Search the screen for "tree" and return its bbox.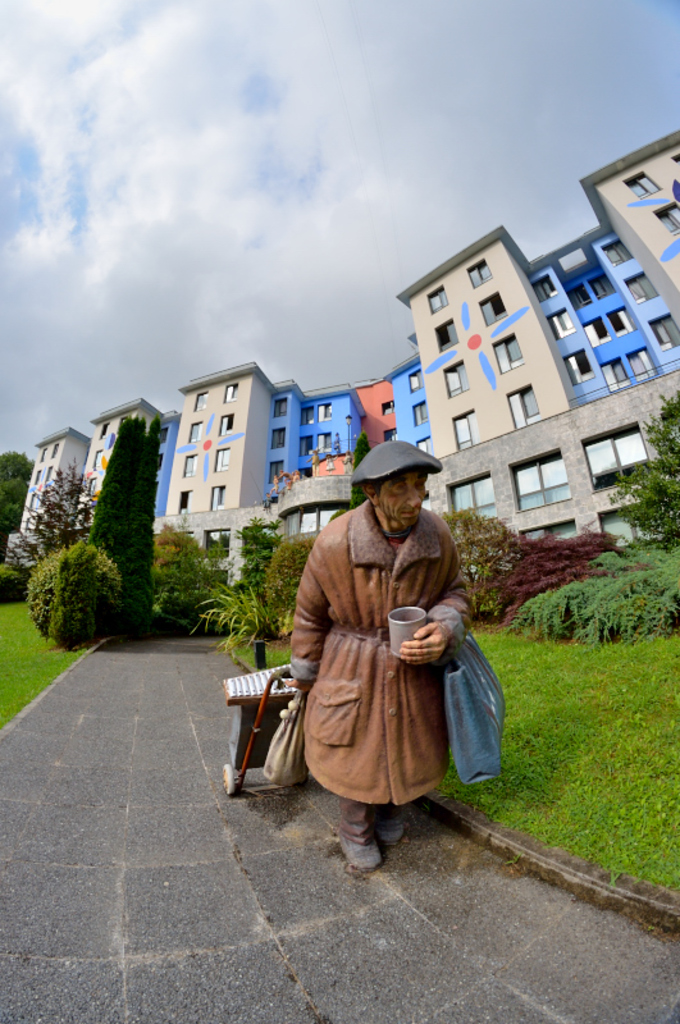
Found: Rect(10, 460, 96, 580).
